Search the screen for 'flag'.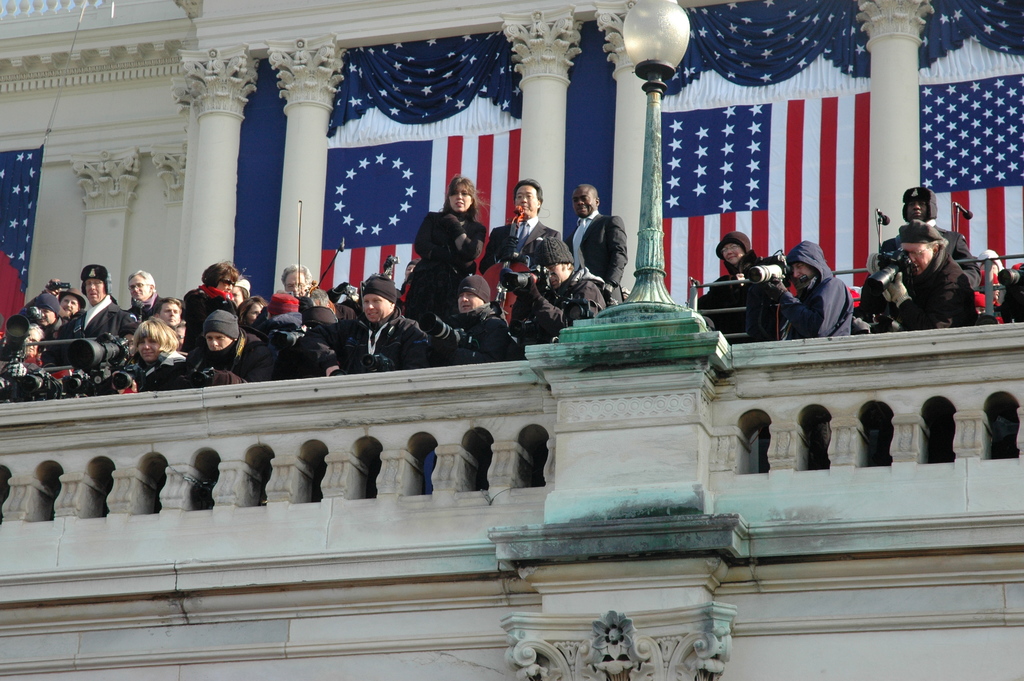
Found at 660/91/867/301.
